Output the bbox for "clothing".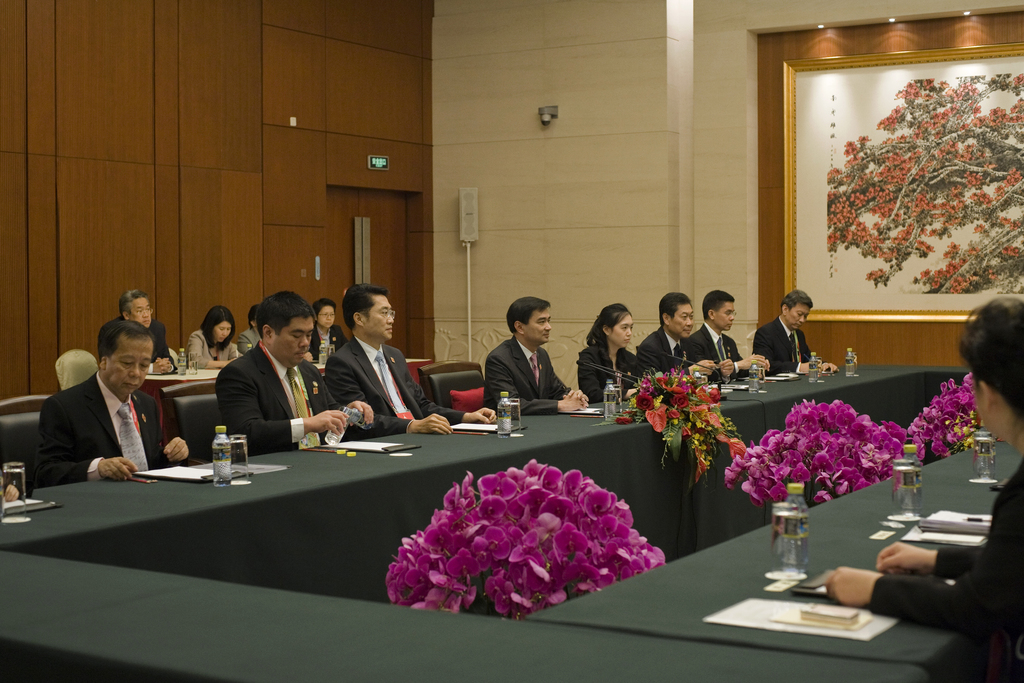
box=[210, 343, 374, 461].
